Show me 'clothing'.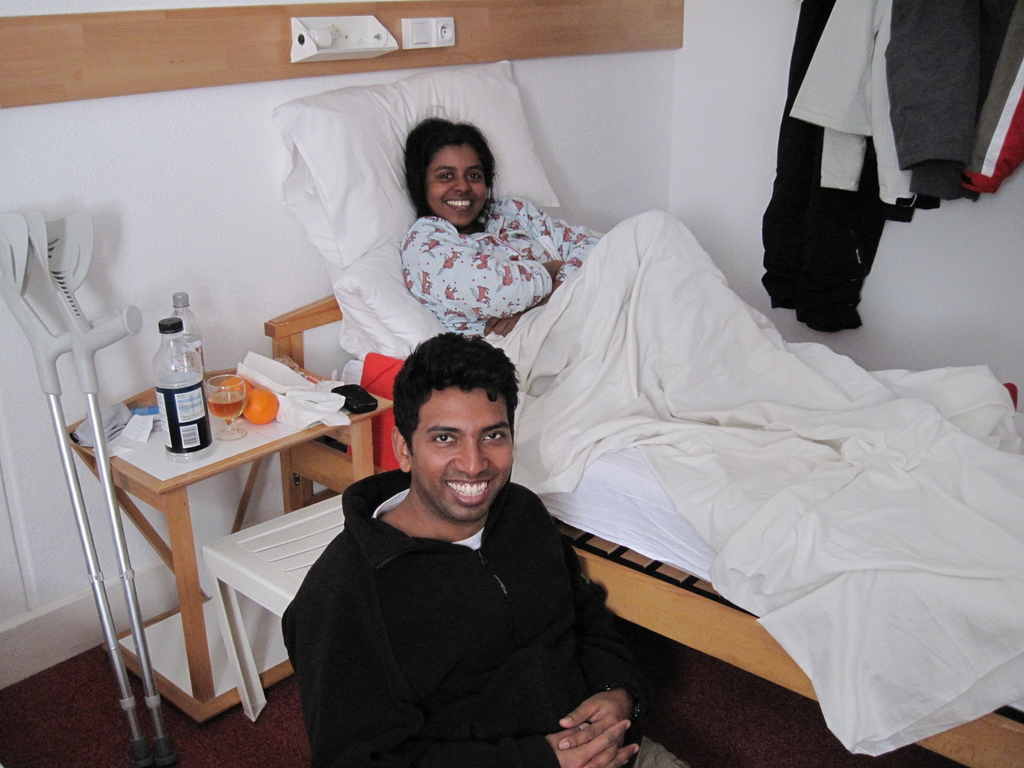
'clothing' is here: 400/207/605/322.
